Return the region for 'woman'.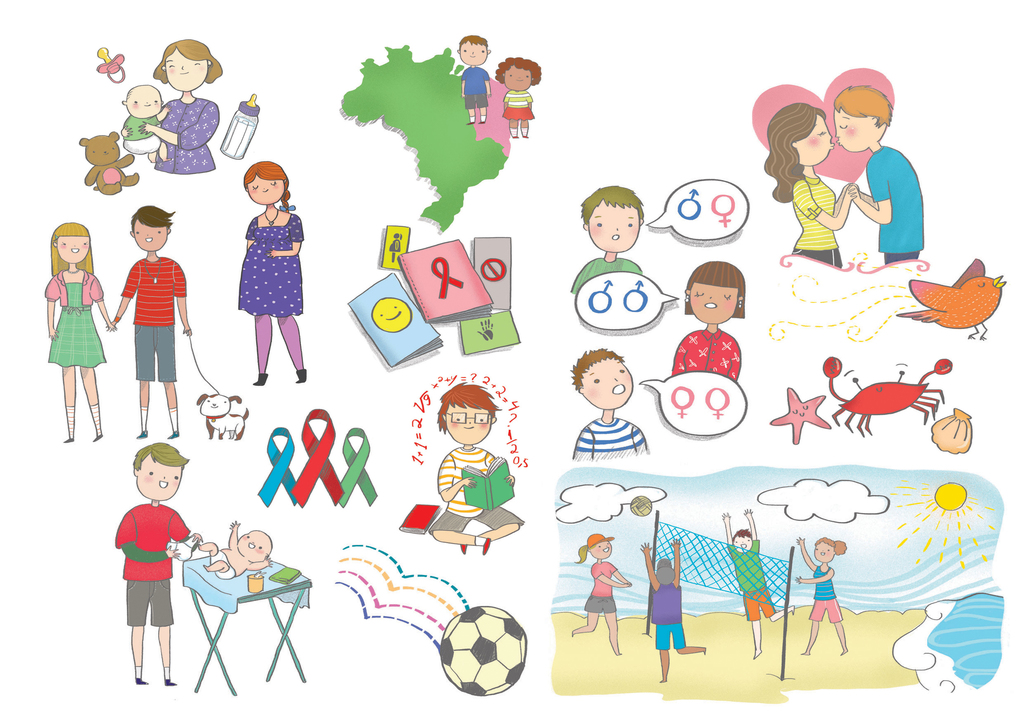
<box>213,159,303,389</box>.
